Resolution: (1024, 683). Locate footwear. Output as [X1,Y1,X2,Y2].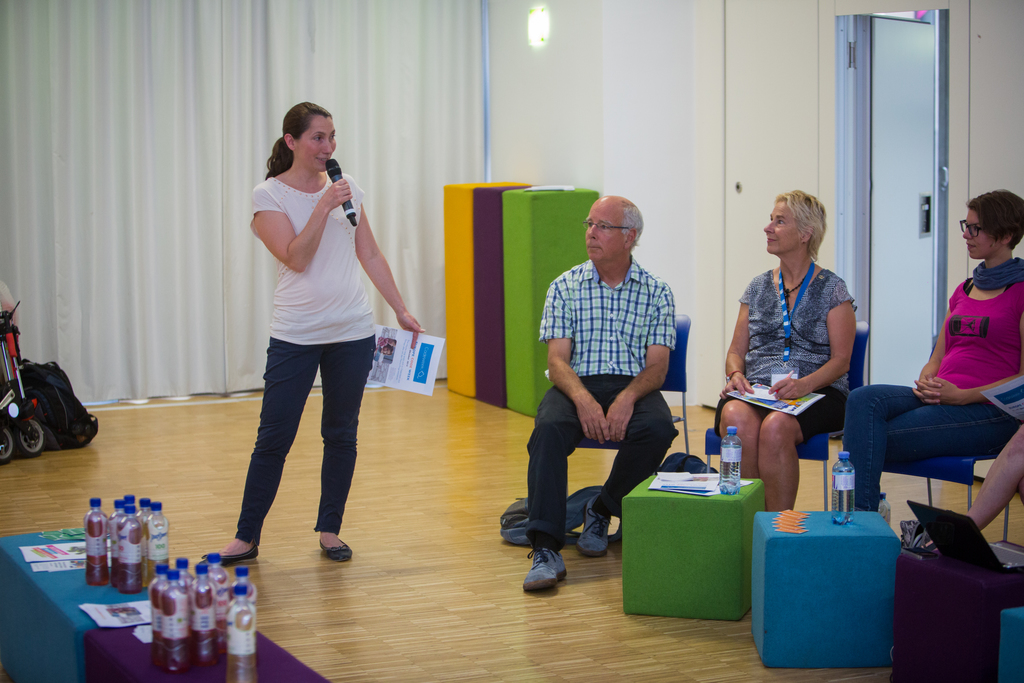
[519,532,574,607].
